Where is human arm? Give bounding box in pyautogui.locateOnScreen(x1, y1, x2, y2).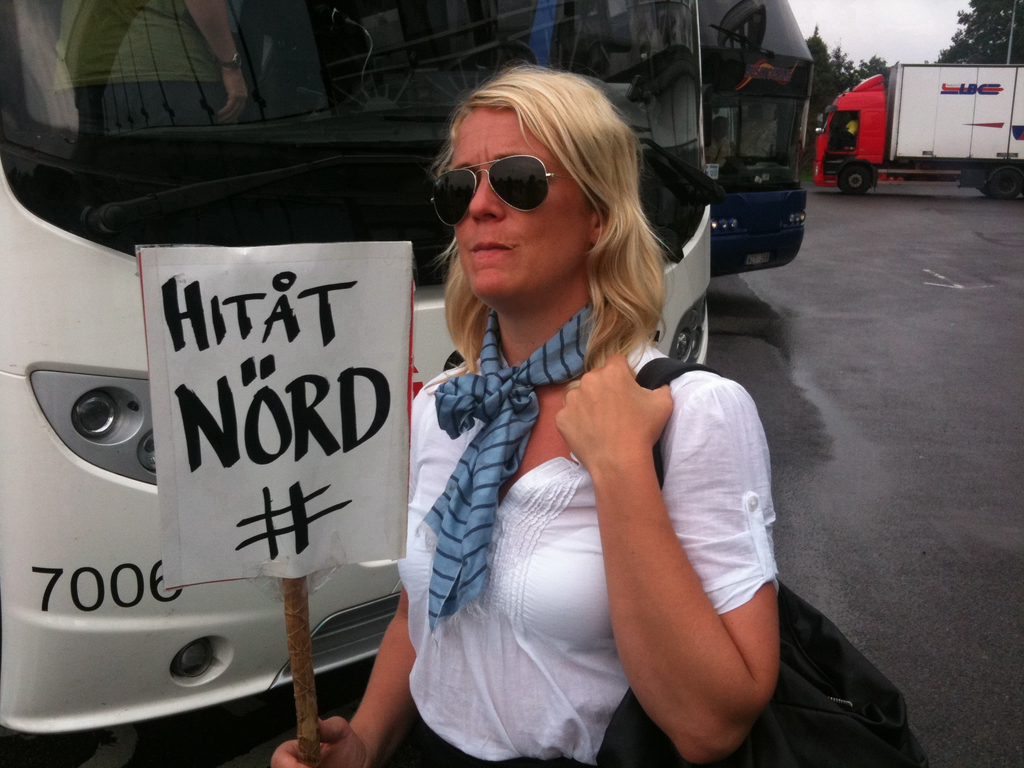
pyautogui.locateOnScreen(268, 368, 467, 767).
